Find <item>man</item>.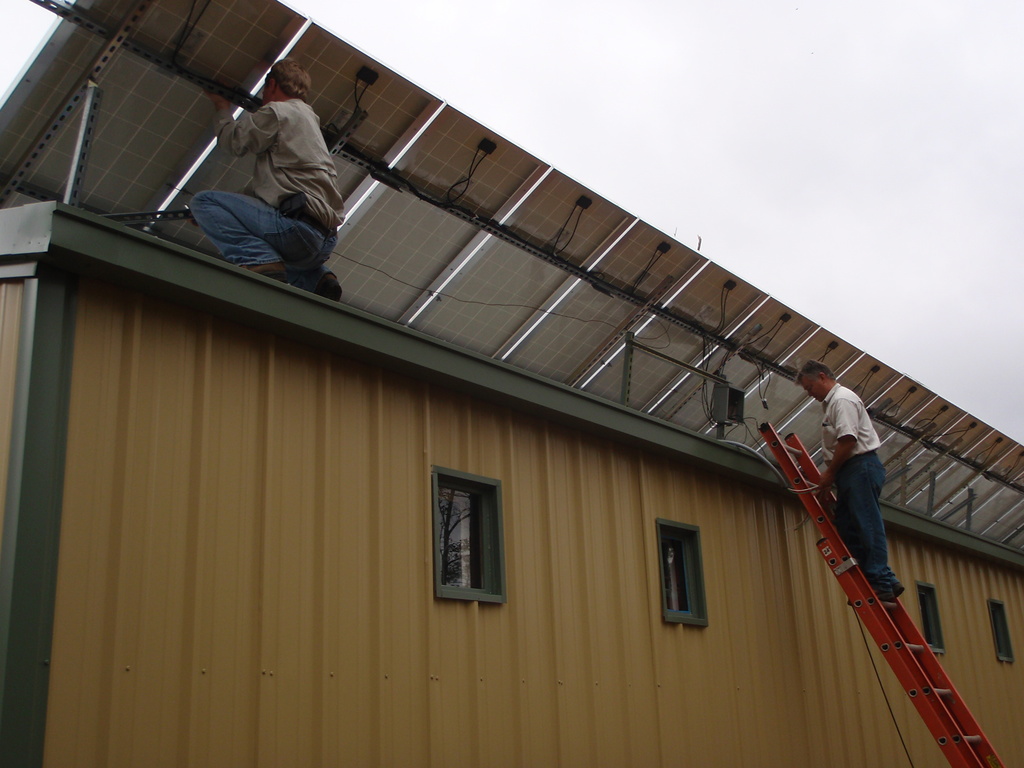
locate(164, 97, 349, 282).
